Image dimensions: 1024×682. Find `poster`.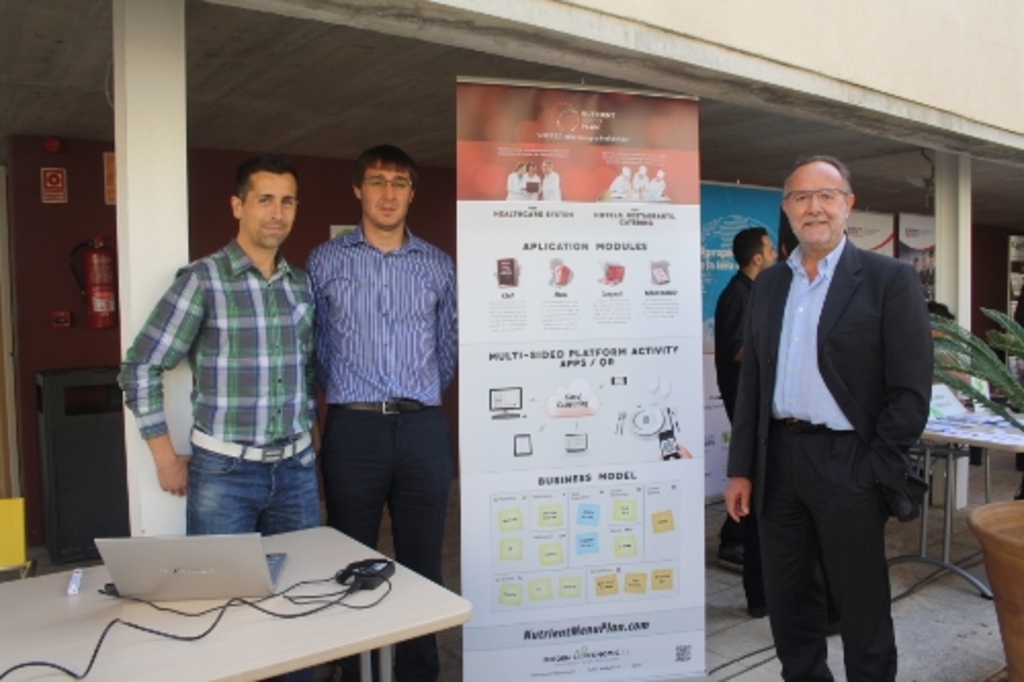
locate(453, 84, 700, 680).
